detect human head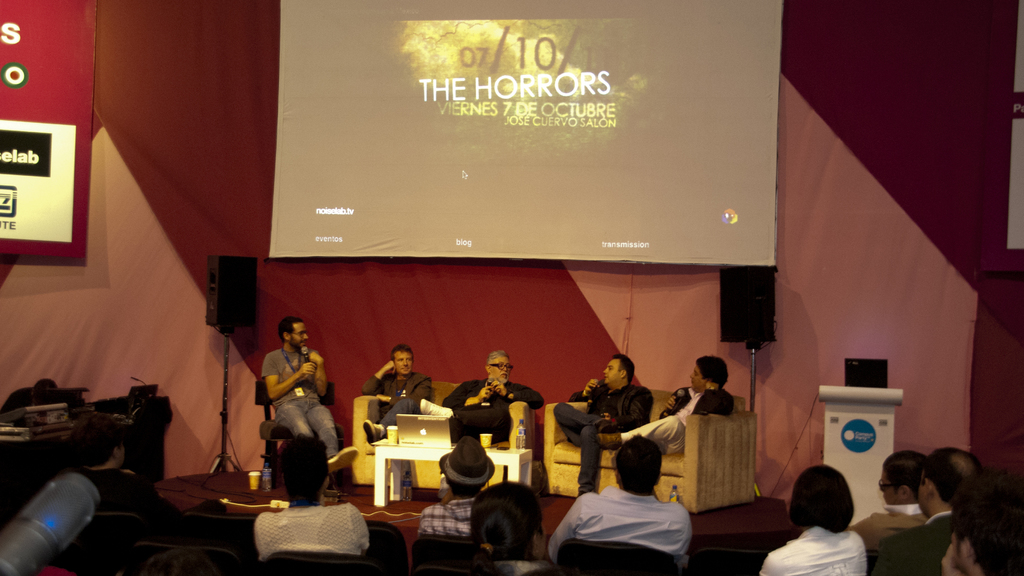
[468,481,548,561]
